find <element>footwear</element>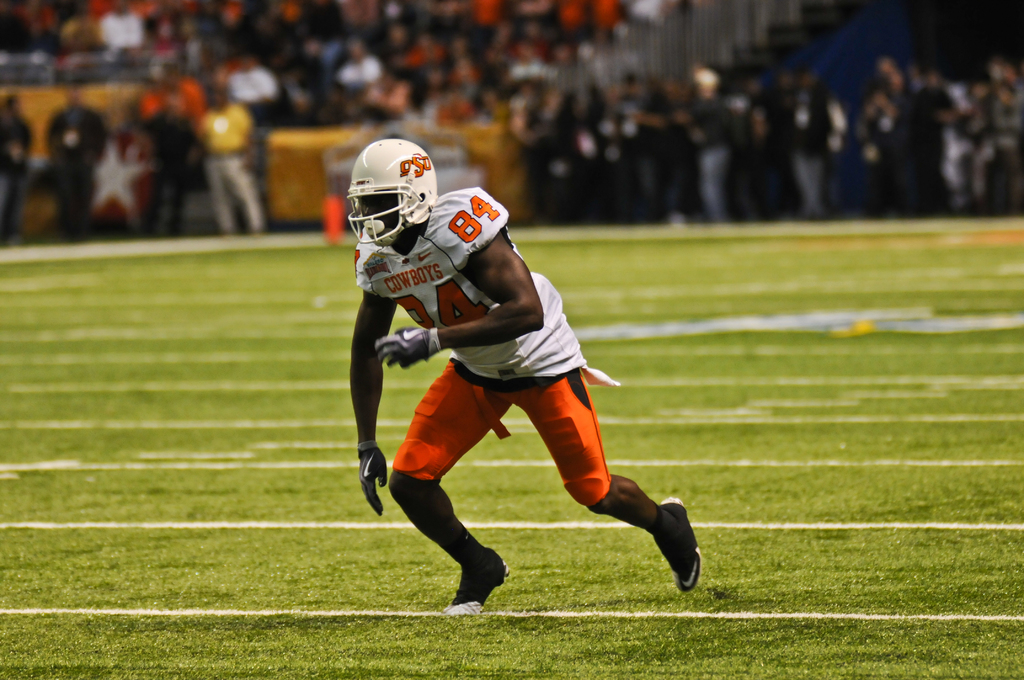
<box>444,547,509,616</box>
